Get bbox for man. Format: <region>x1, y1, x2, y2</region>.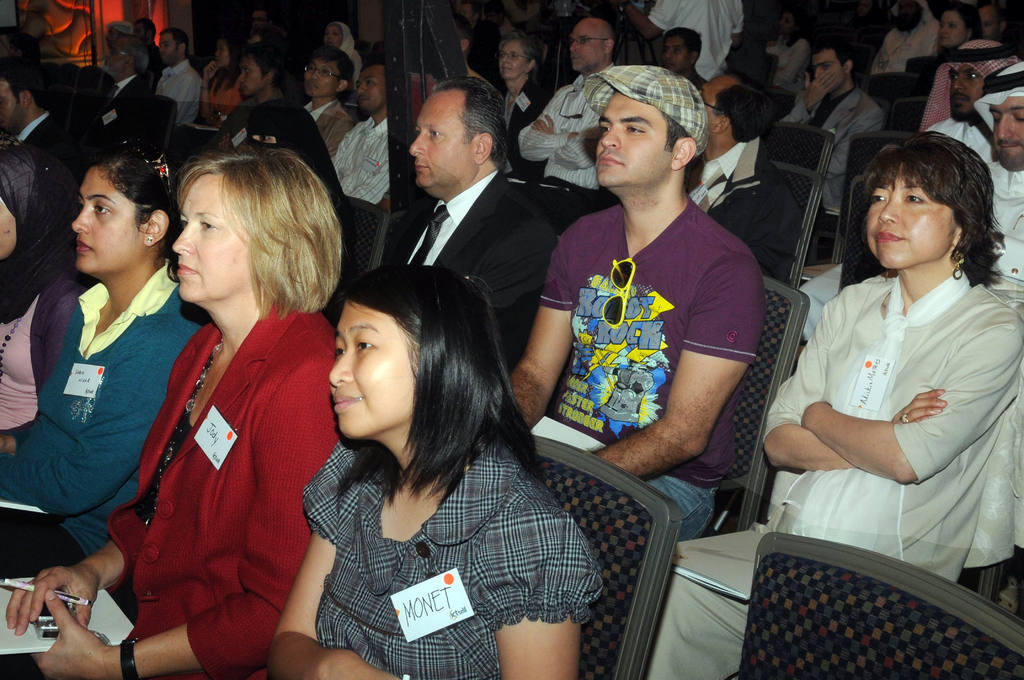
<region>918, 42, 1020, 166</region>.
